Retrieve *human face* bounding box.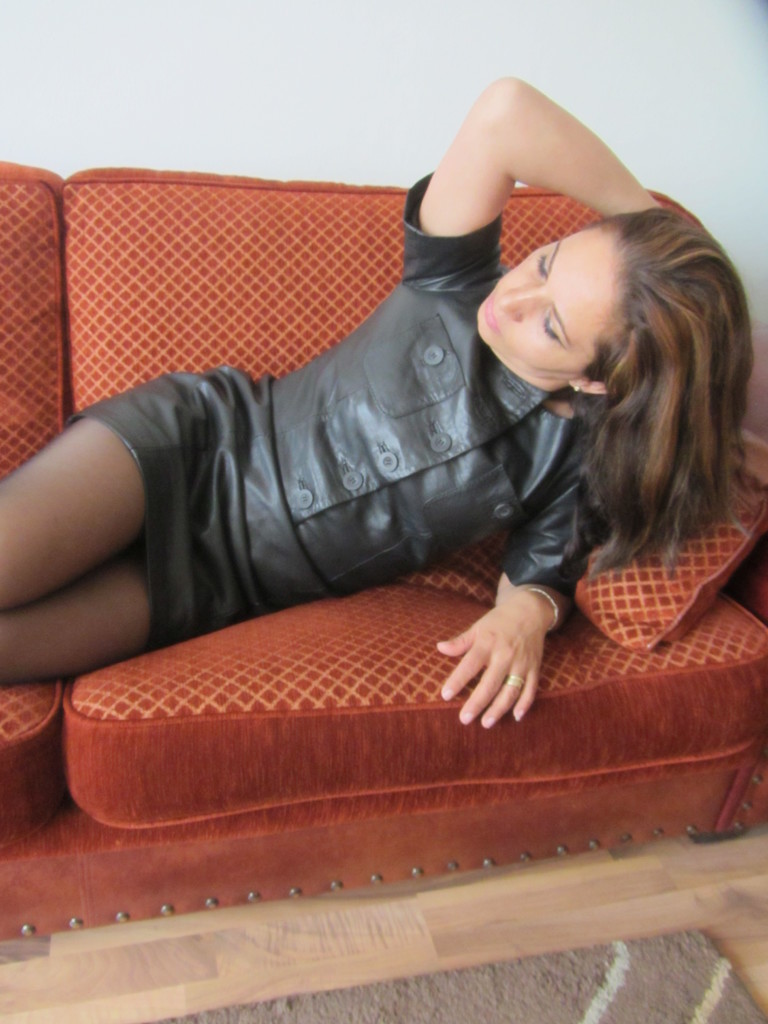
Bounding box: rect(478, 221, 621, 392).
